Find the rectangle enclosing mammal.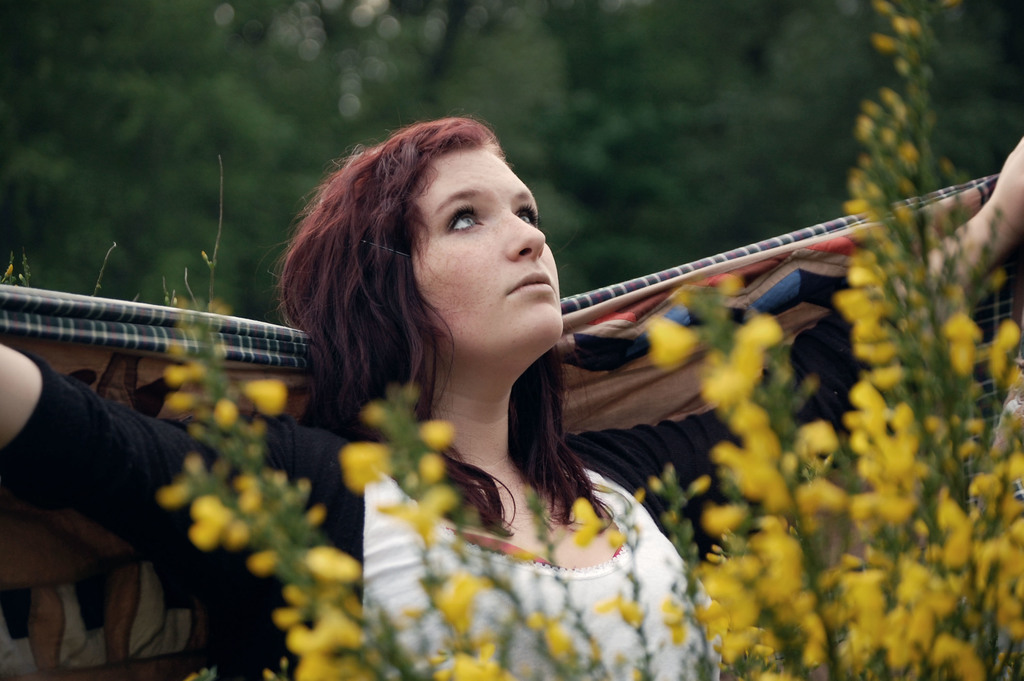
rect(0, 97, 1023, 680).
